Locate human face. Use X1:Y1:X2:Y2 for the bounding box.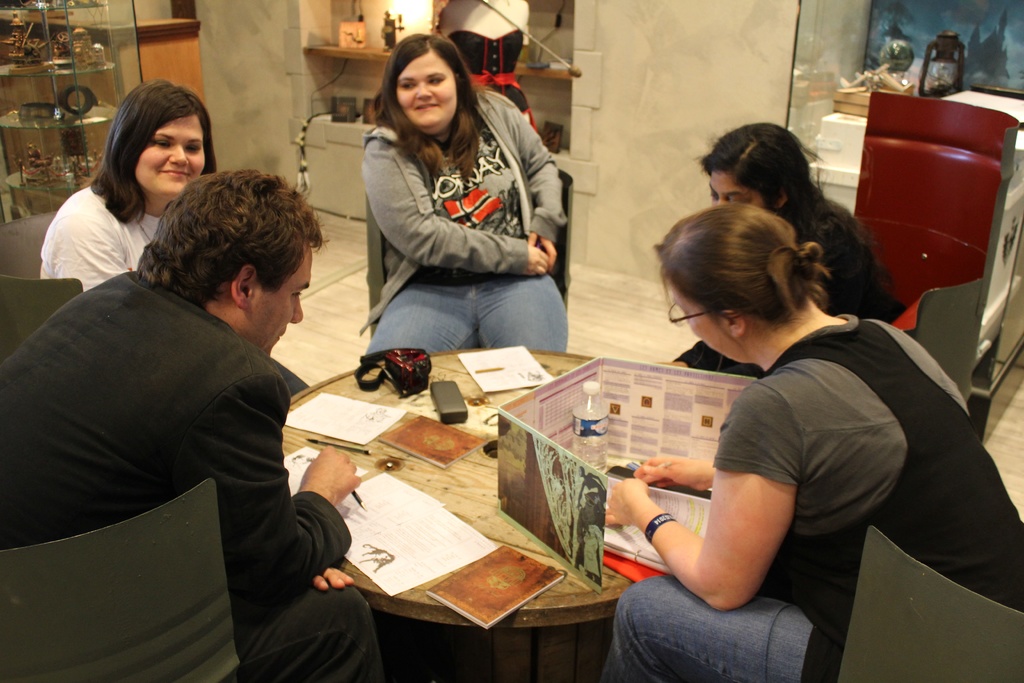
254:250:310:361.
